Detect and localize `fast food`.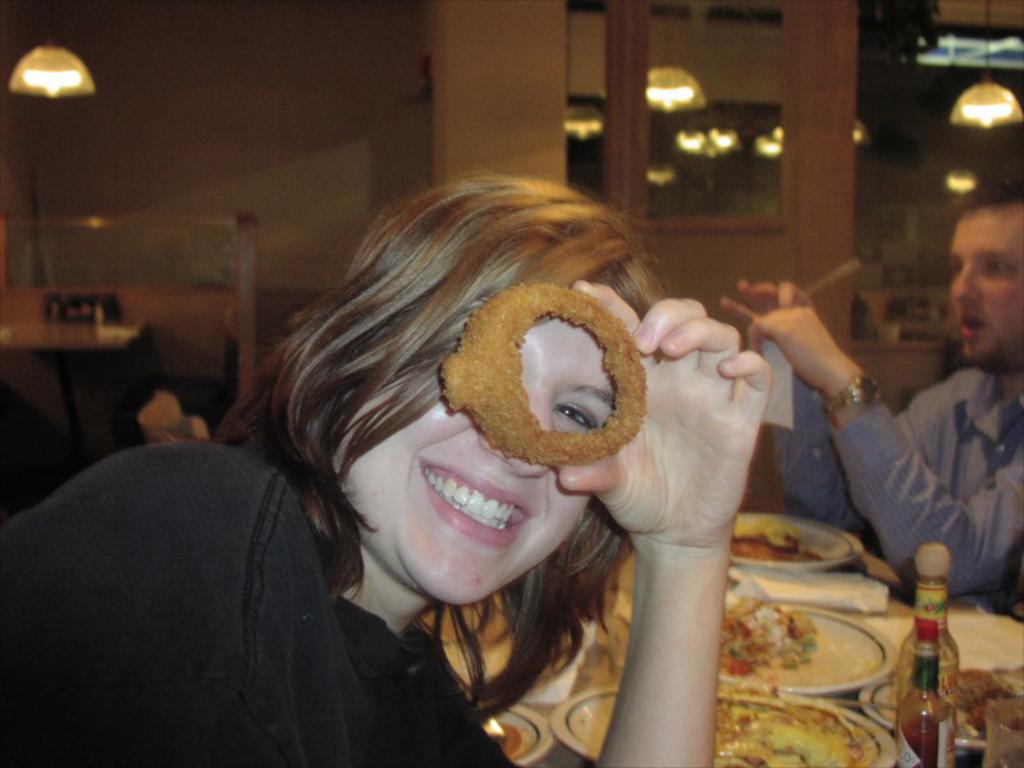
Localized at [712,595,817,681].
